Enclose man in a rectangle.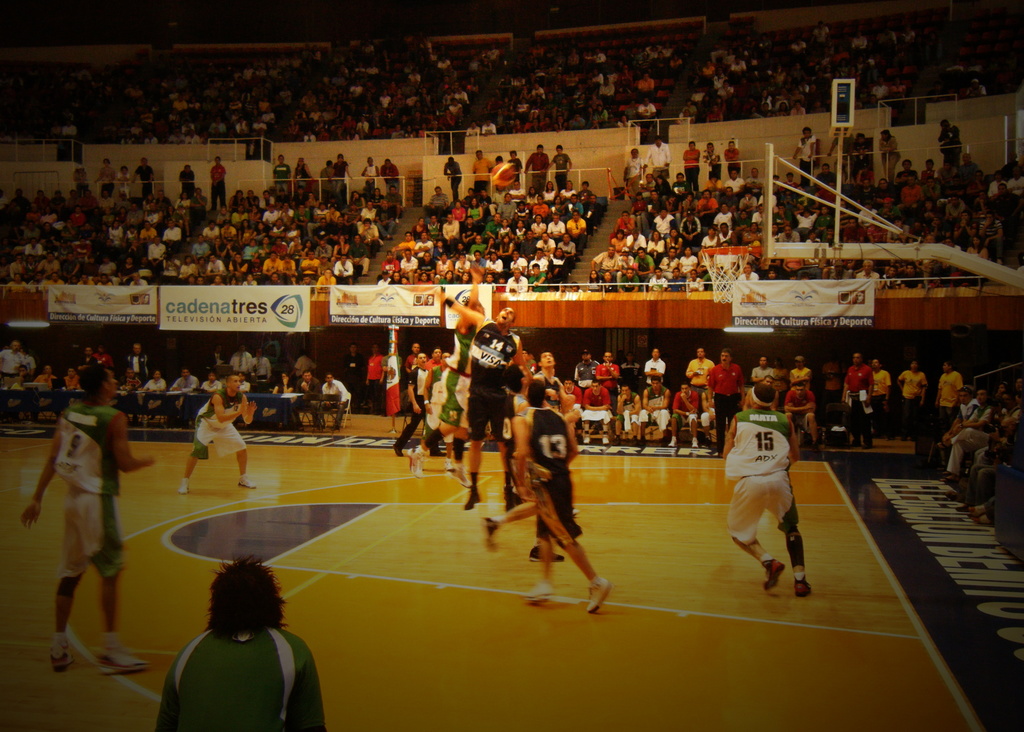
select_region(467, 149, 495, 189).
